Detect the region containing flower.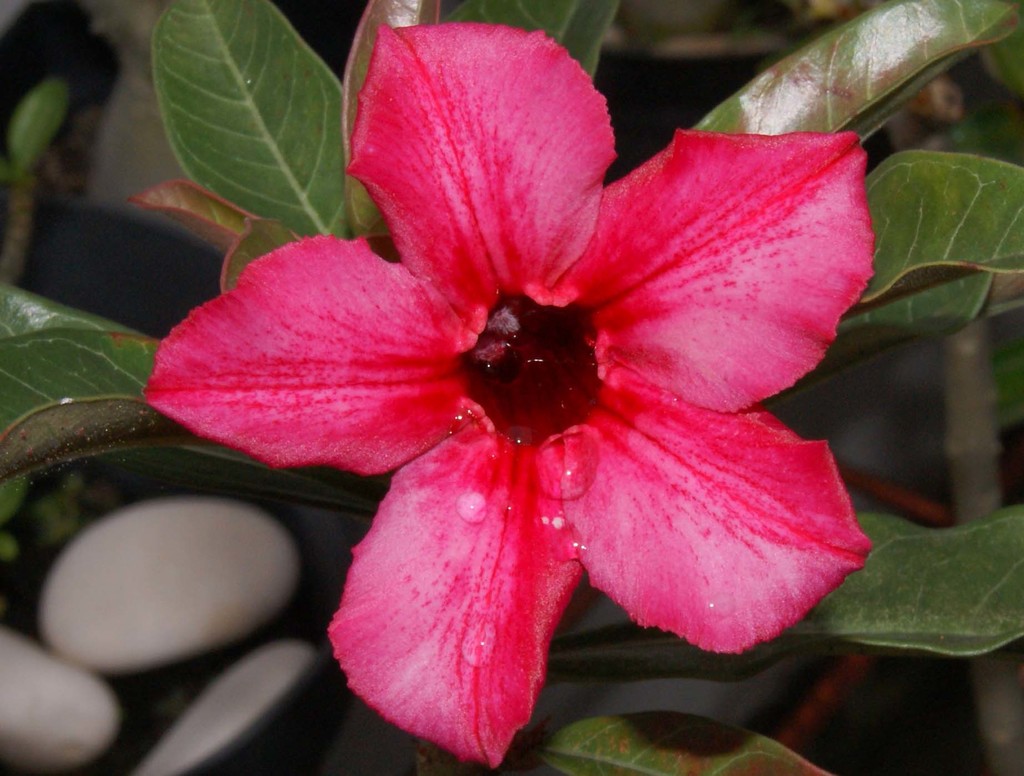
bbox=(127, 31, 884, 718).
